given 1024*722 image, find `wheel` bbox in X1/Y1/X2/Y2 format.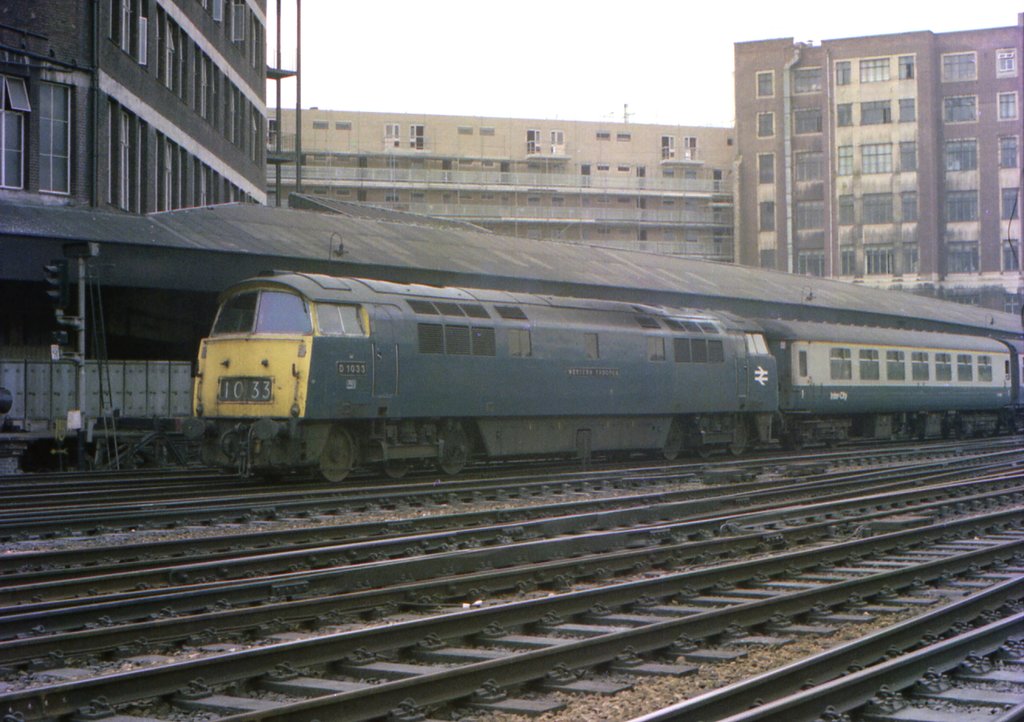
383/458/410/476.
